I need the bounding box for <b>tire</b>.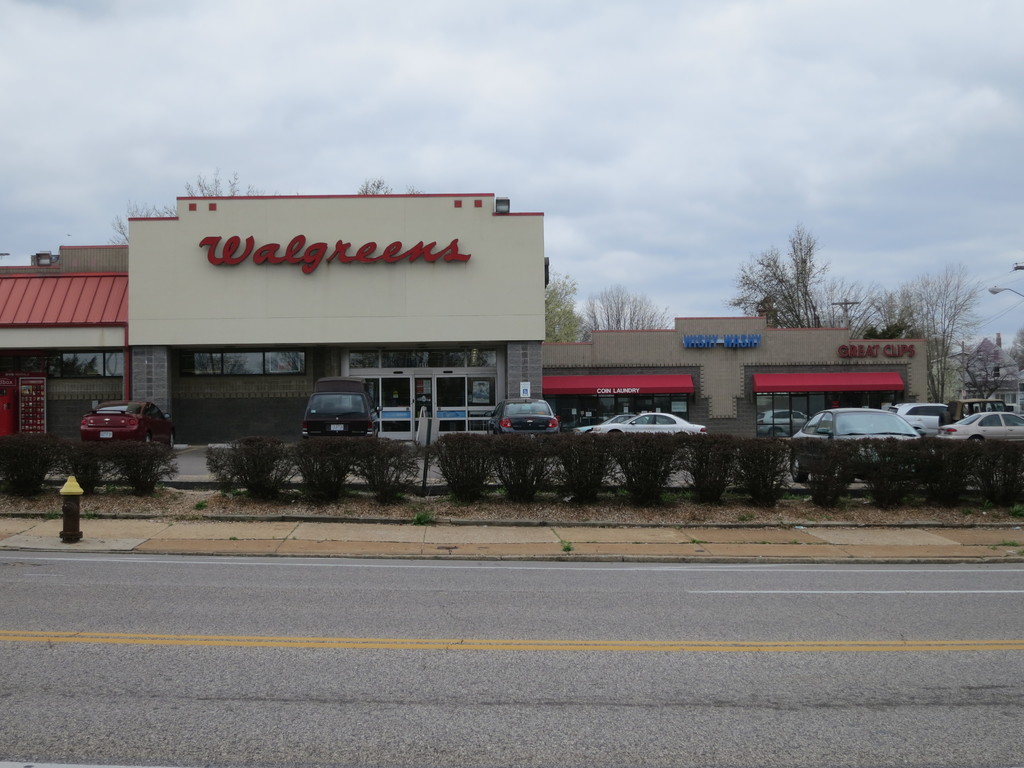
Here it is: <bbox>785, 453, 810, 485</bbox>.
